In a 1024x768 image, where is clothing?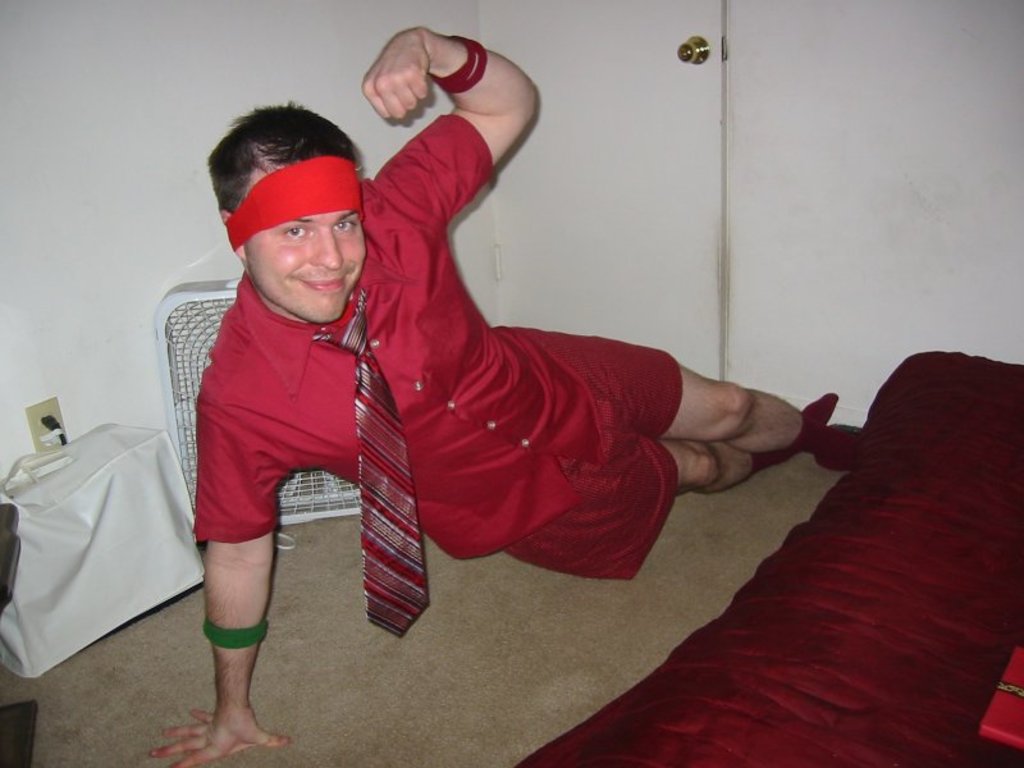
l=192, t=109, r=685, b=582.
